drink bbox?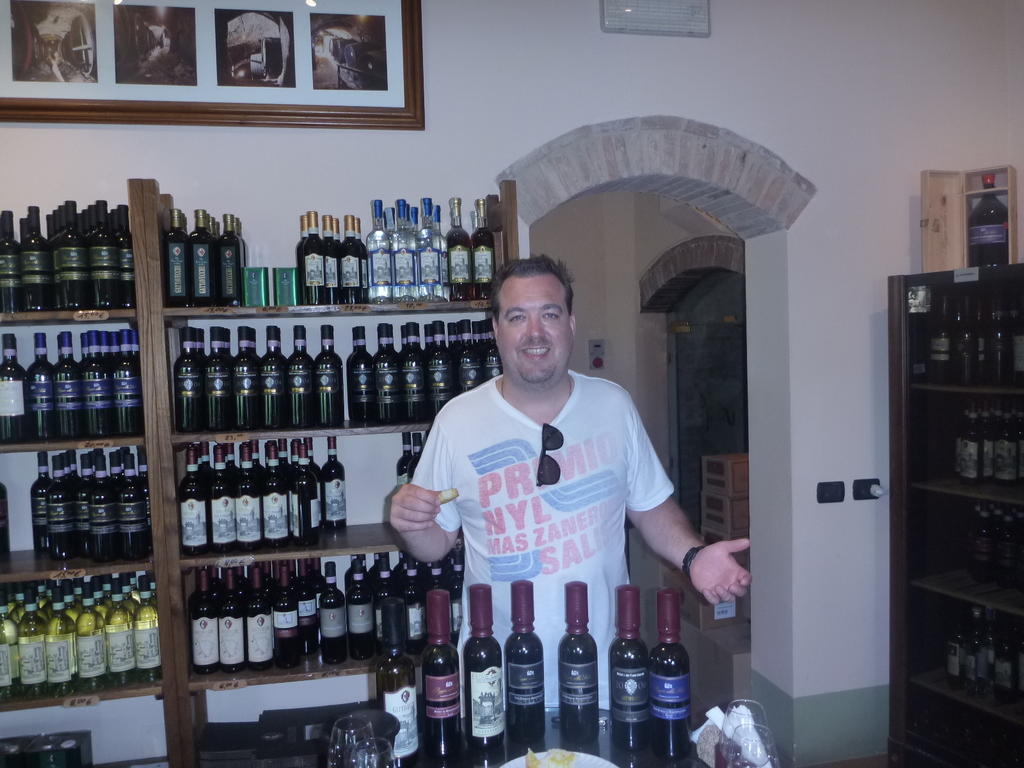
317 324 341 425
